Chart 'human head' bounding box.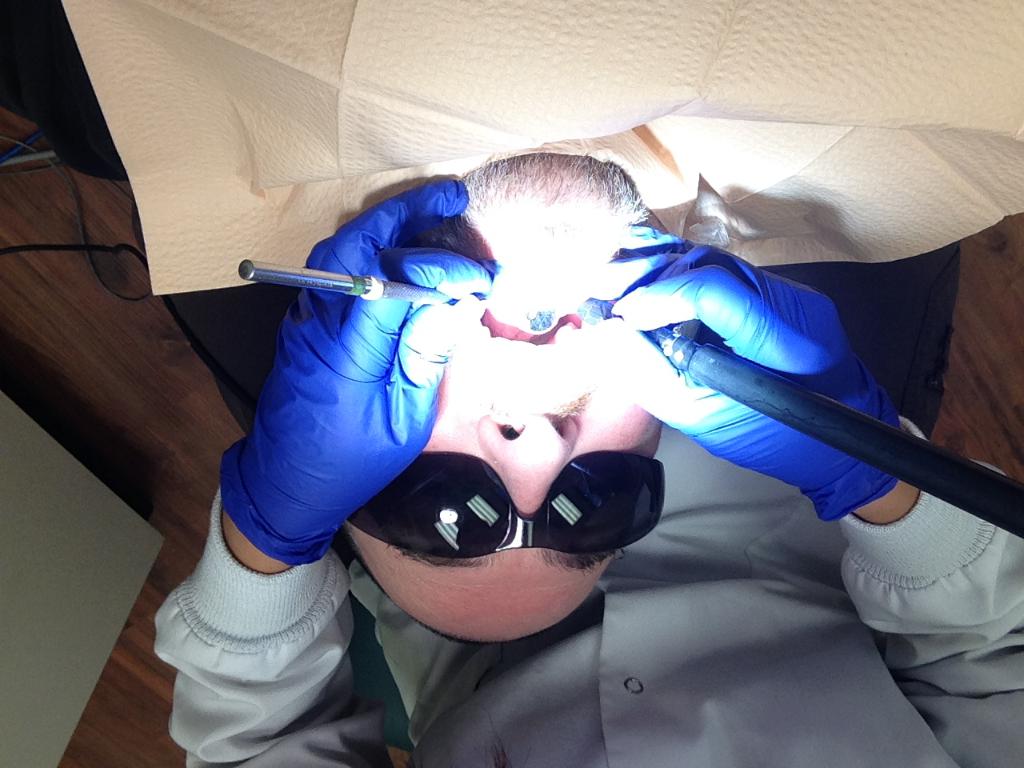
Charted: l=342, t=150, r=685, b=651.
